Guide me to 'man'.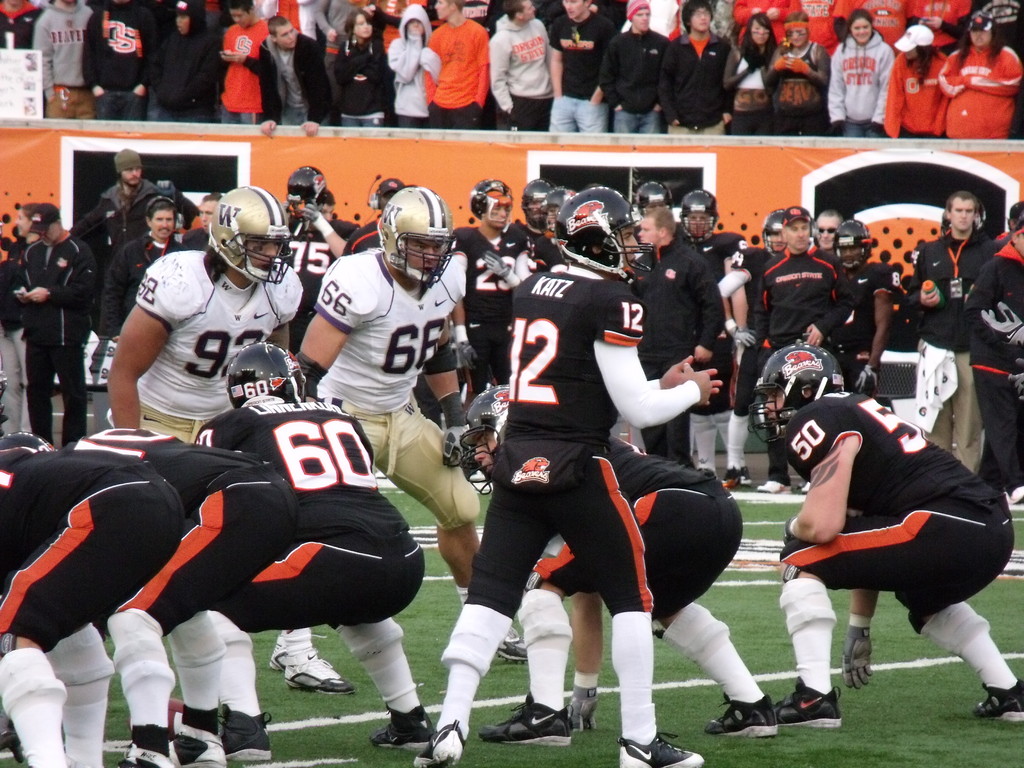
Guidance: 914/196/992/479.
